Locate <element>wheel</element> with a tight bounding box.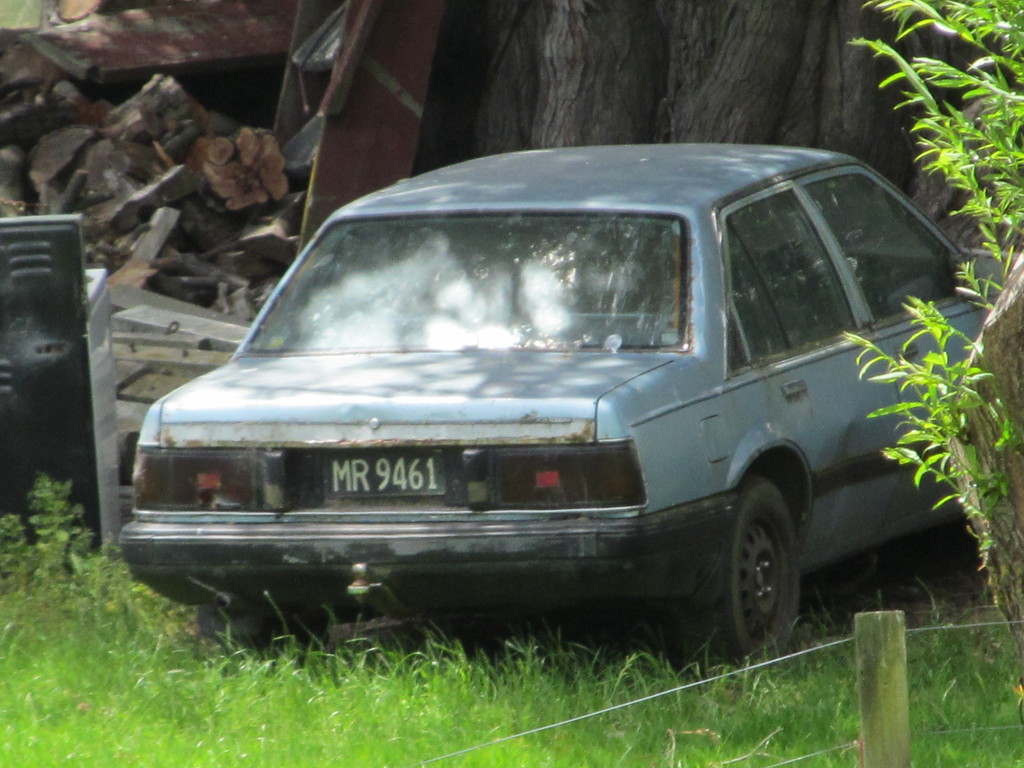
[x1=707, y1=477, x2=812, y2=655].
